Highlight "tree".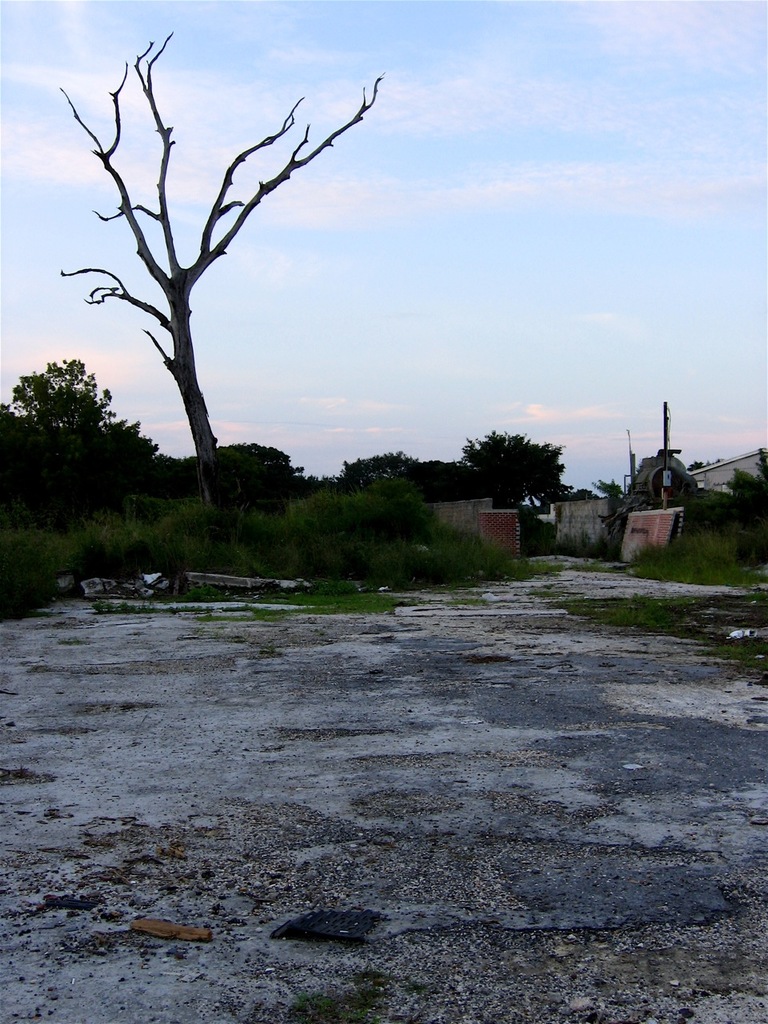
Highlighted region: x1=434, y1=422, x2=582, y2=547.
